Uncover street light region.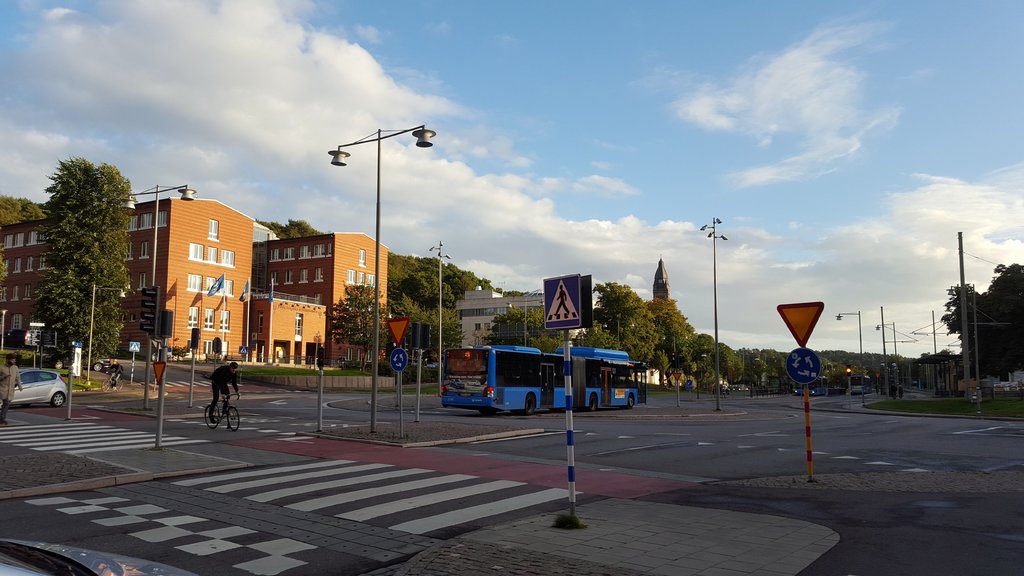
Uncovered: 699/354/708/392.
